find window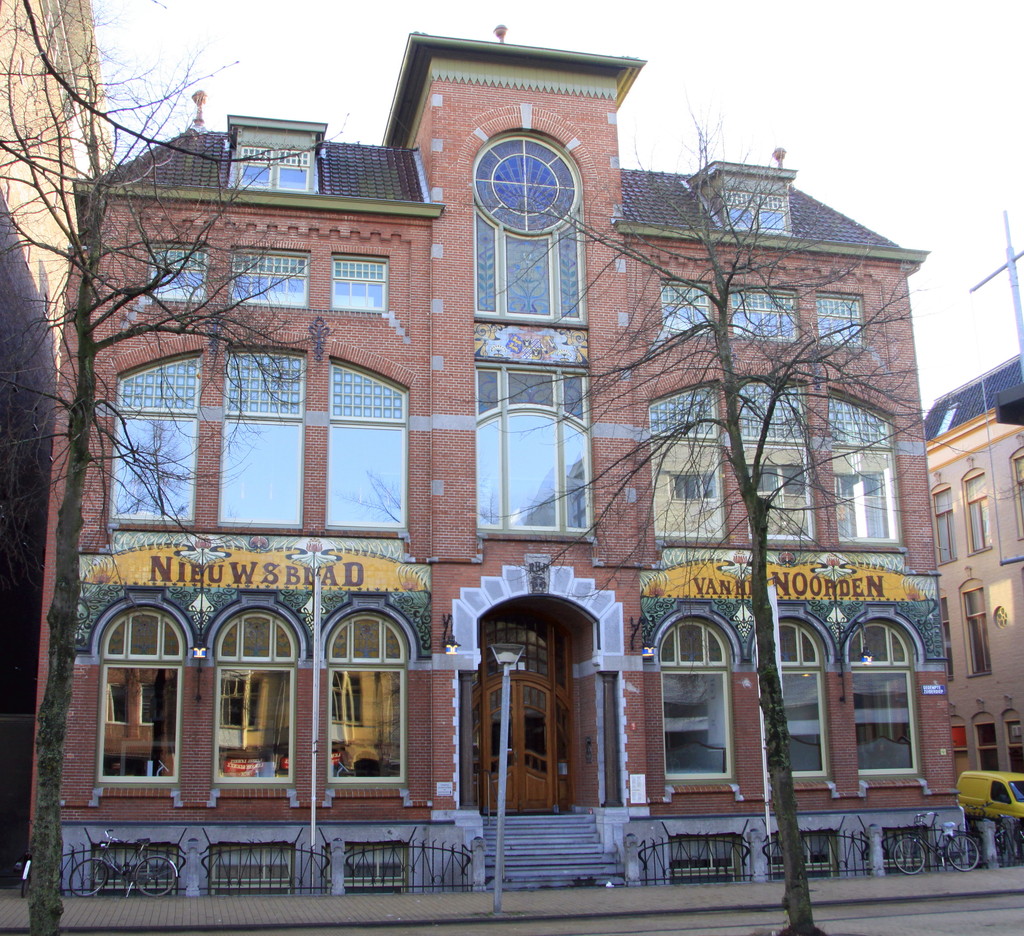
box(226, 245, 311, 309)
